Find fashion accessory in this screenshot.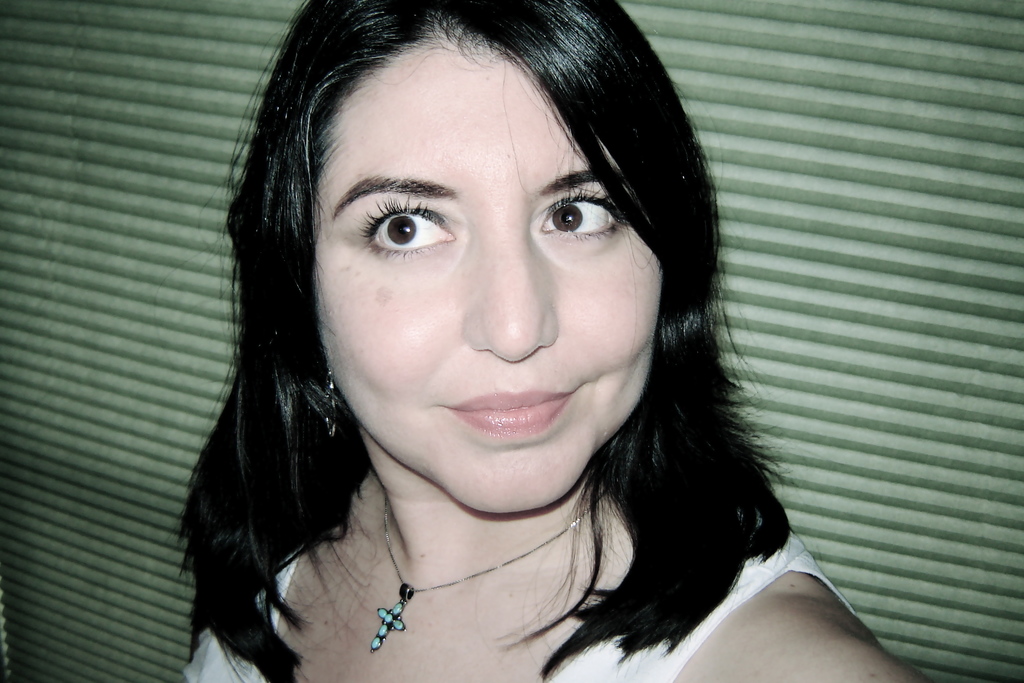
The bounding box for fashion accessory is x1=319 y1=370 x2=345 y2=438.
